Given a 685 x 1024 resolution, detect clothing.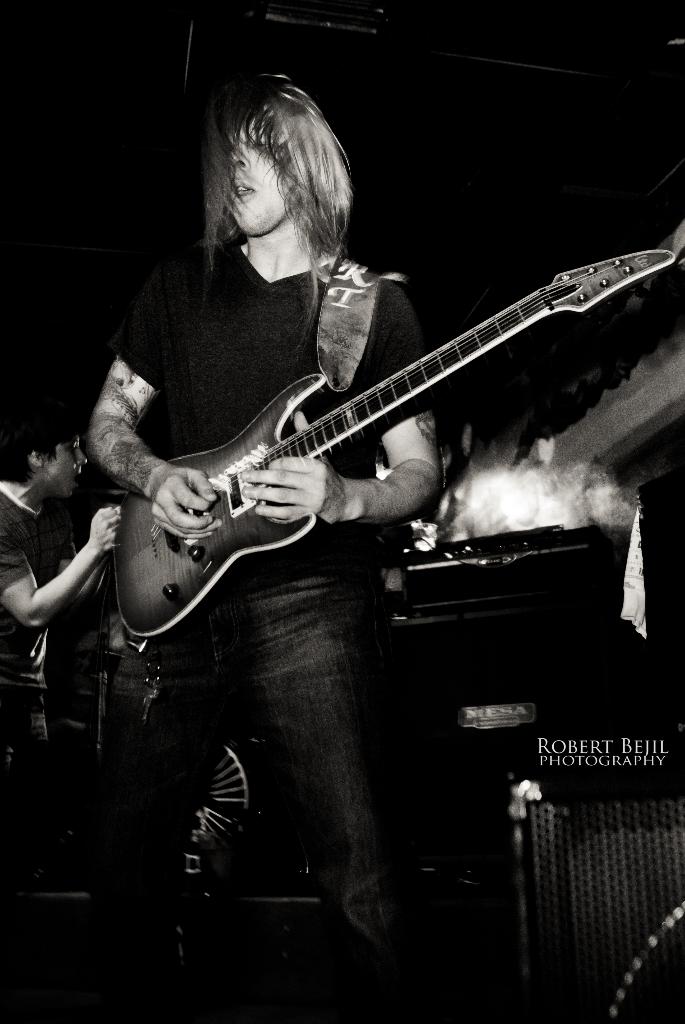
left=109, top=106, right=637, bottom=803.
